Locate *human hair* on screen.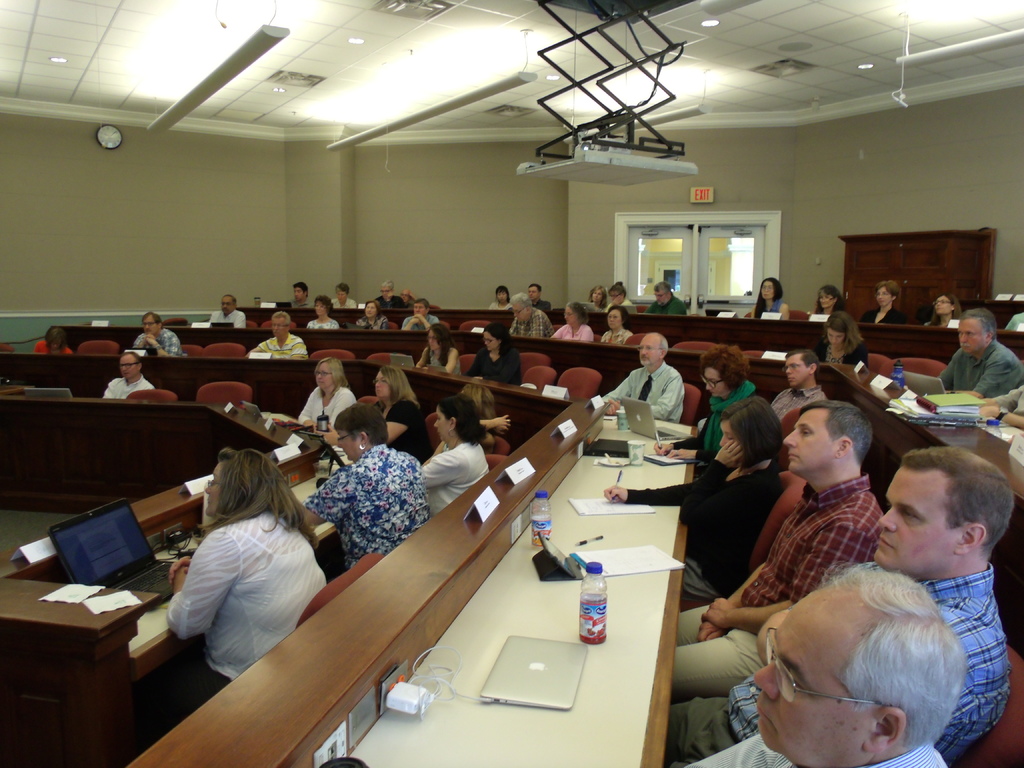
On screen at x1=196 y1=447 x2=321 y2=548.
